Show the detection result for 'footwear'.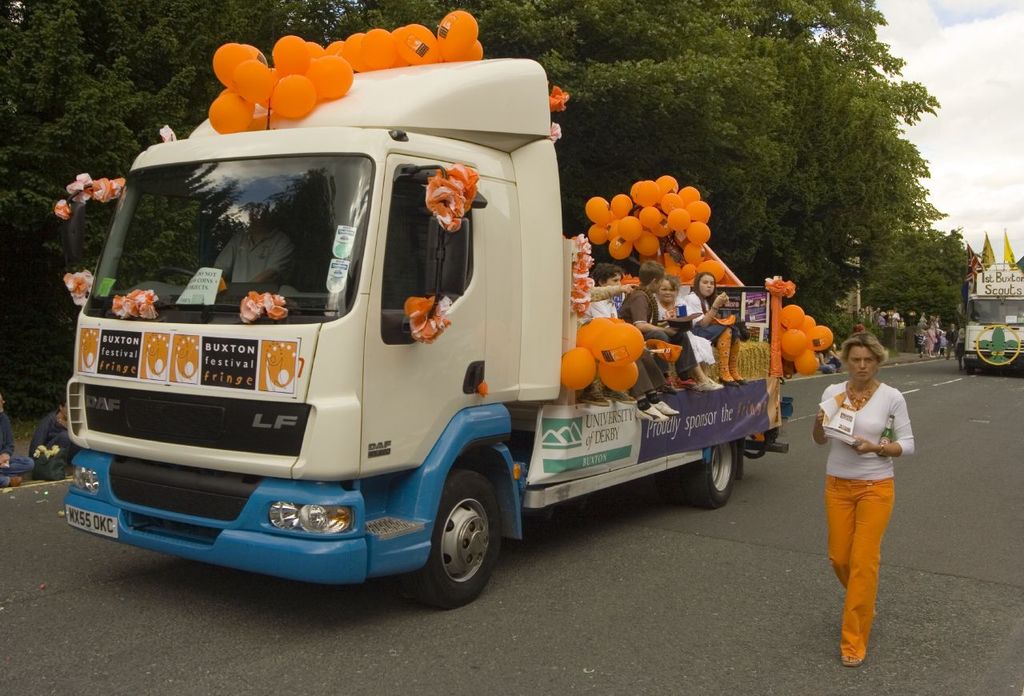
x1=634, y1=402, x2=670, y2=426.
